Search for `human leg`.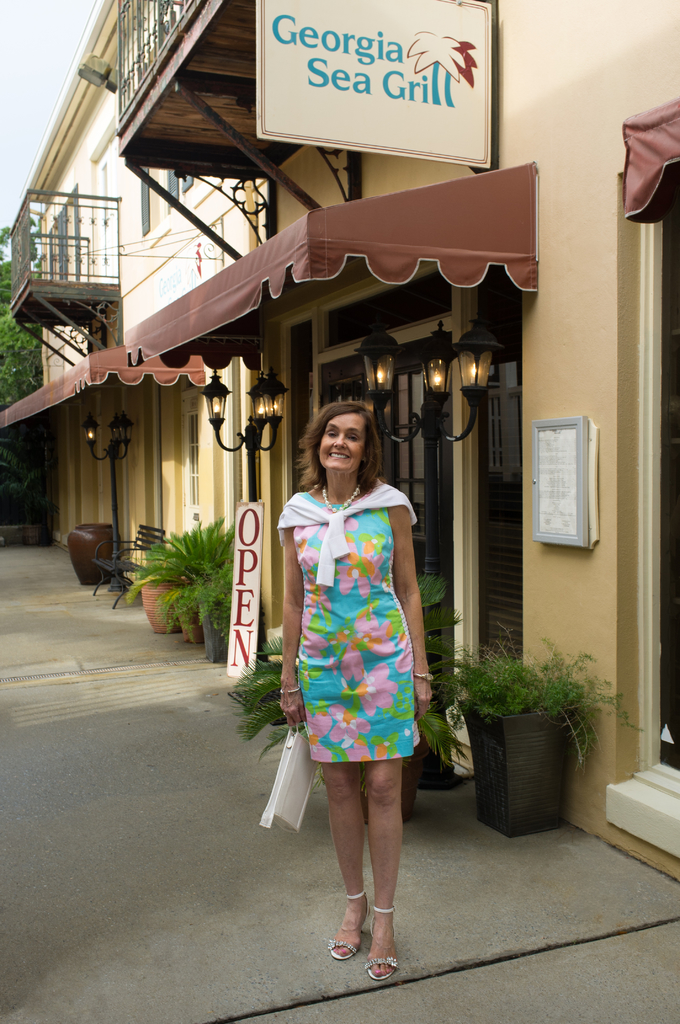
Found at 366:757:405:981.
